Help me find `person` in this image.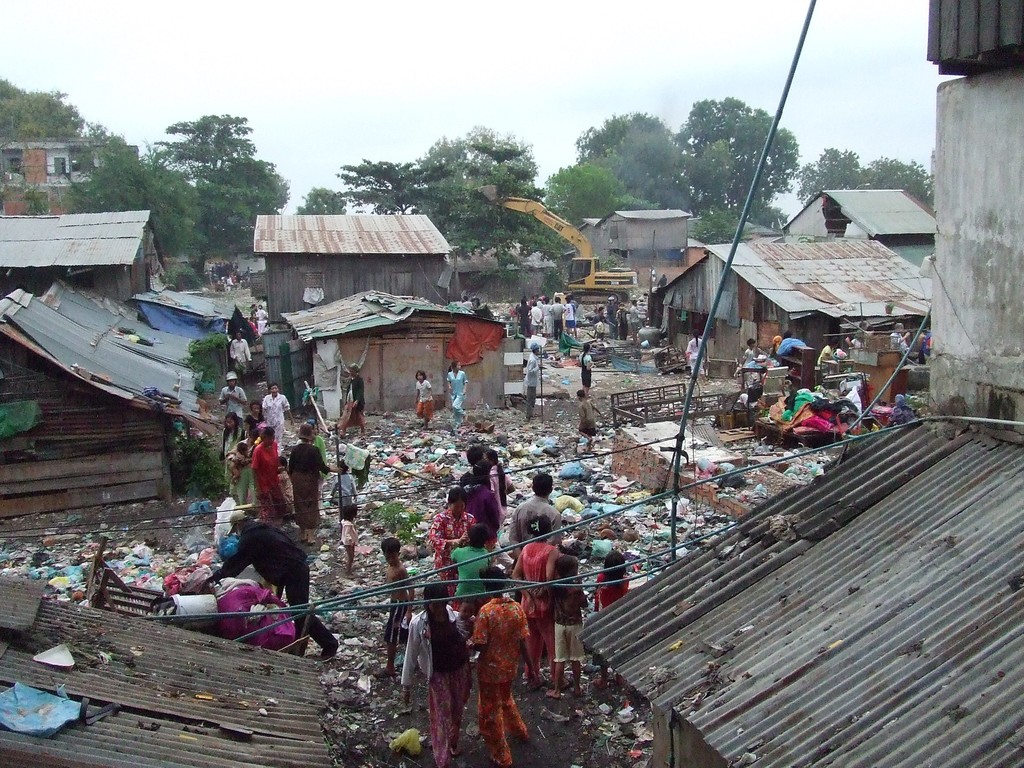
Found it: 384 528 413 643.
